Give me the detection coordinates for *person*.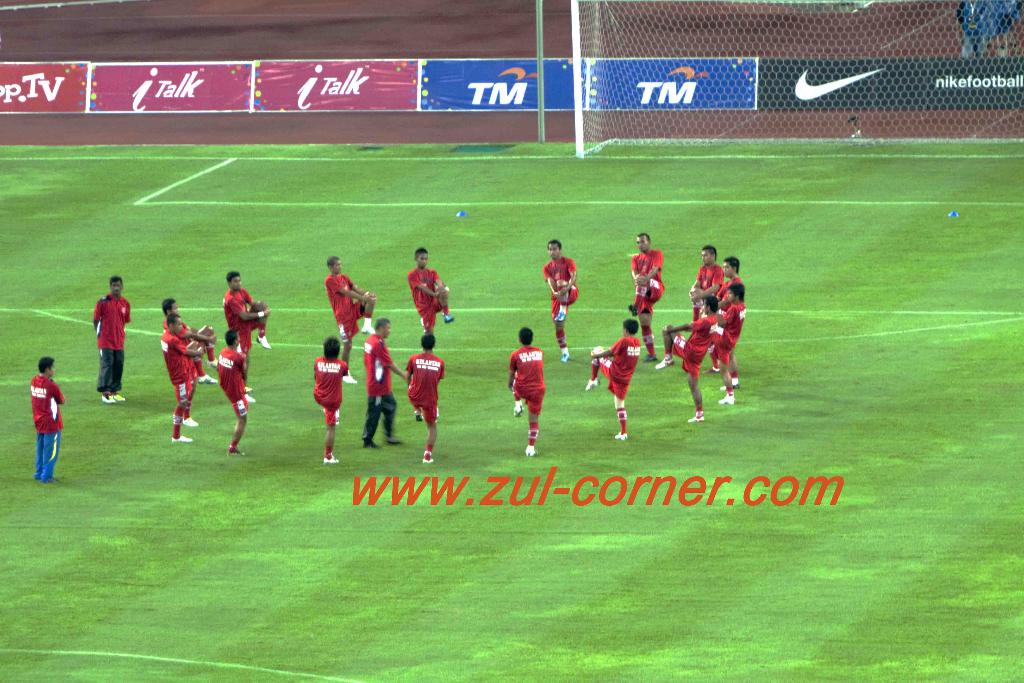
bbox=(583, 318, 643, 443).
